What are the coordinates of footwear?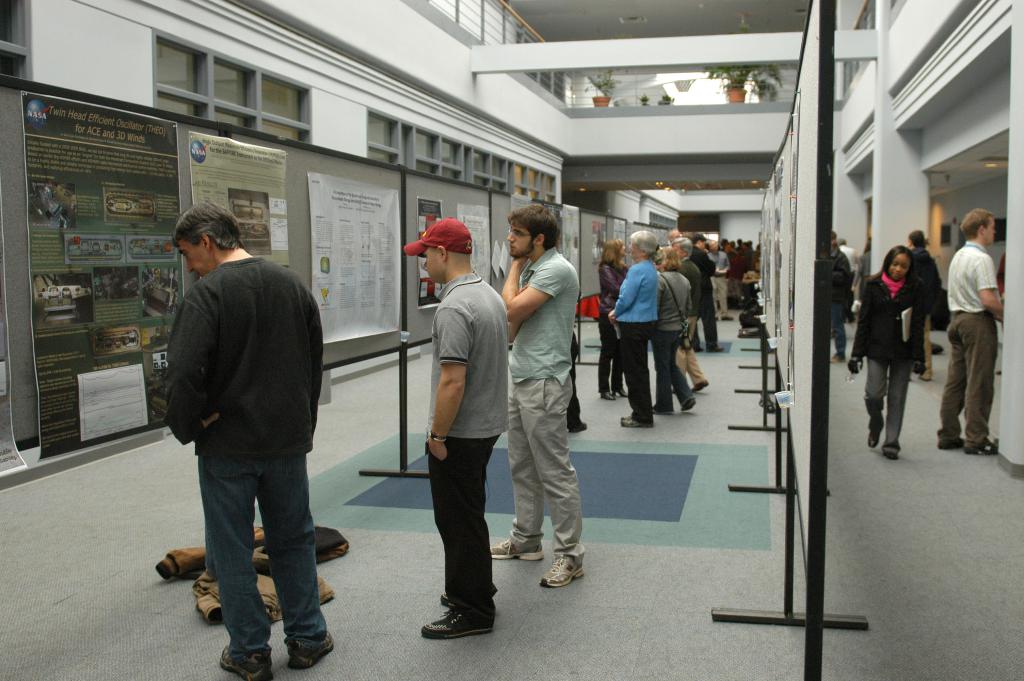
[x1=489, y1=536, x2=544, y2=563].
